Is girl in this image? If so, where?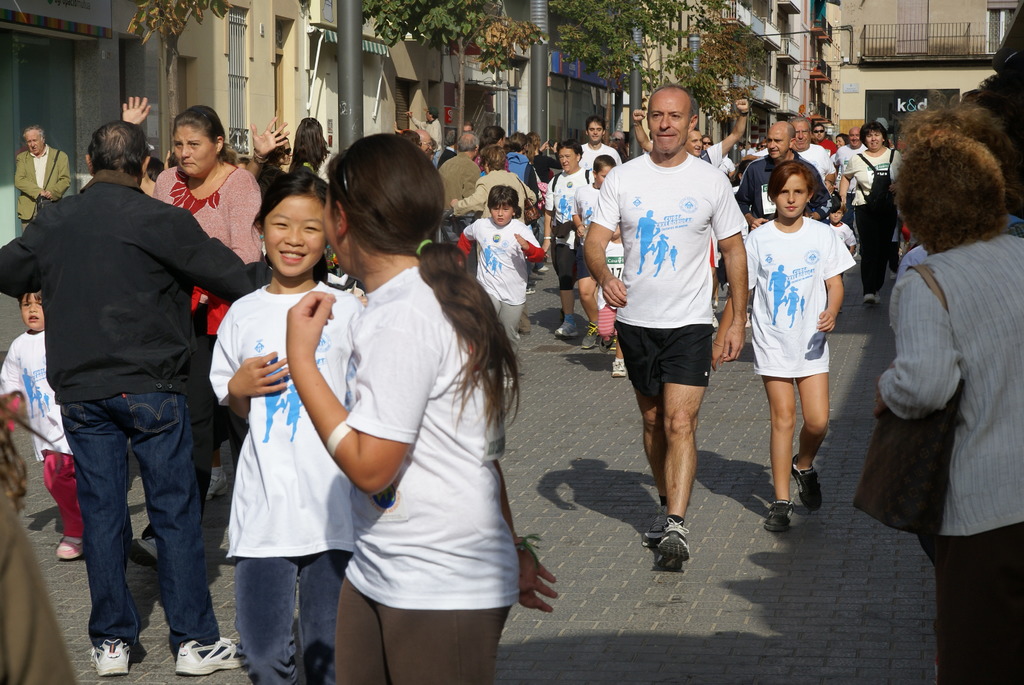
Yes, at rect(206, 169, 358, 684).
